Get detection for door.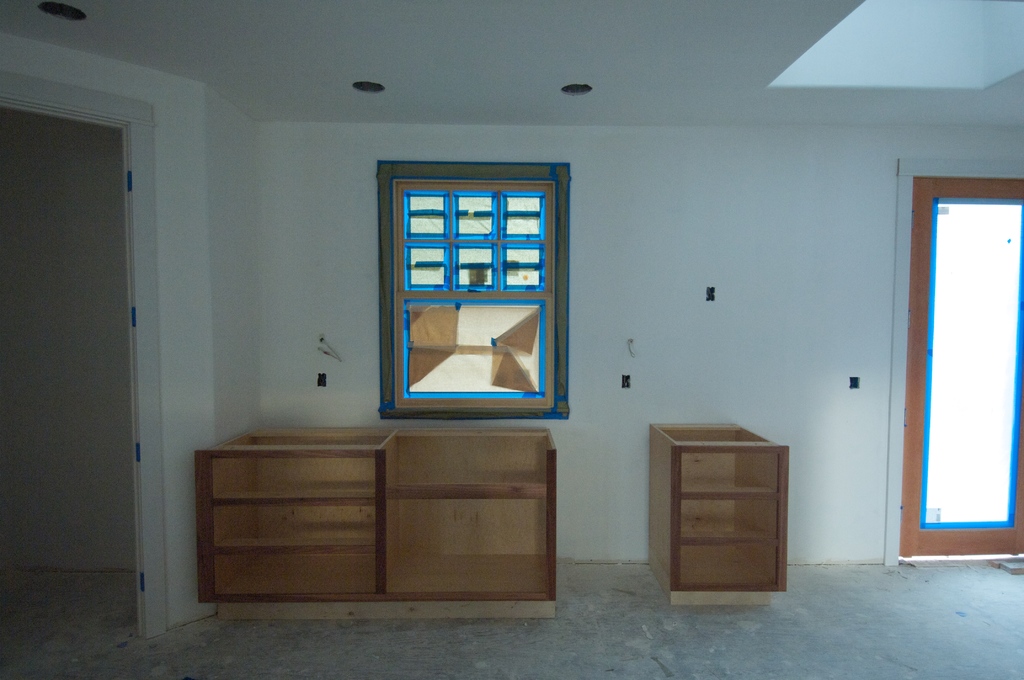
Detection: [900, 177, 1021, 558].
